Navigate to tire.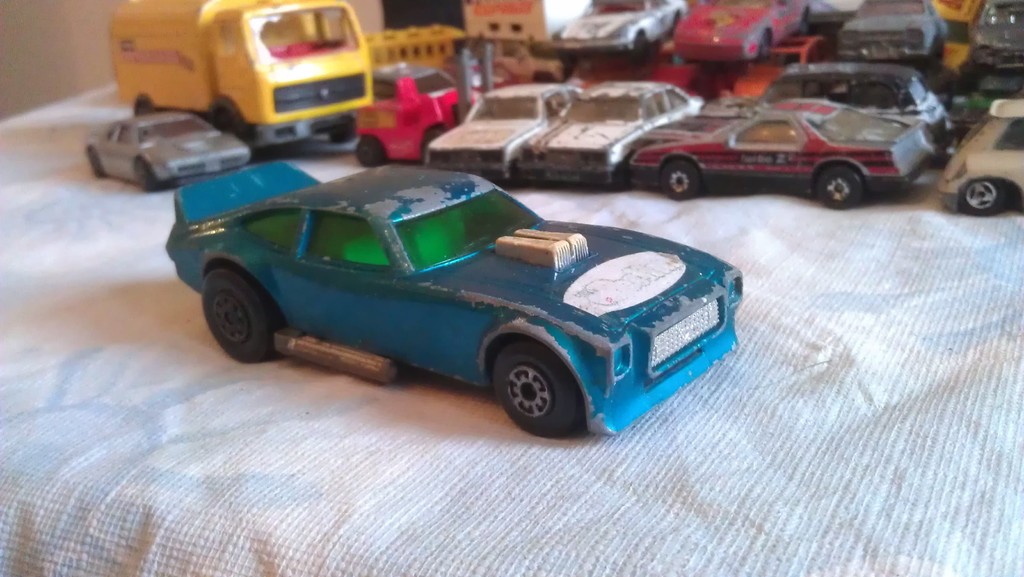
Navigation target: x1=749 y1=33 x2=776 y2=63.
